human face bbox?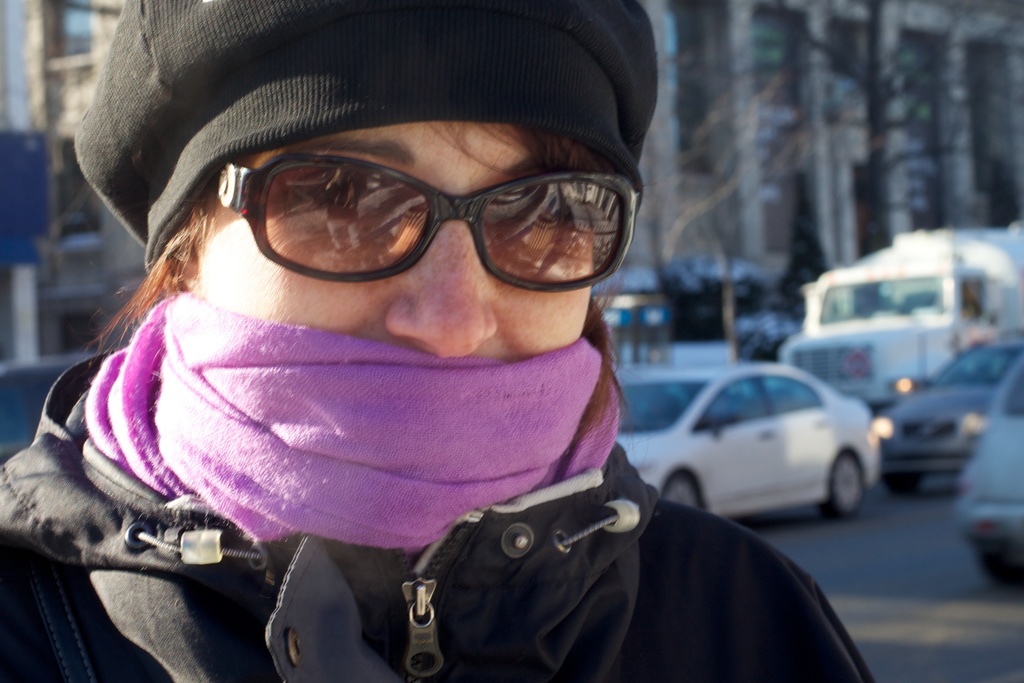
184, 118, 593, 363
